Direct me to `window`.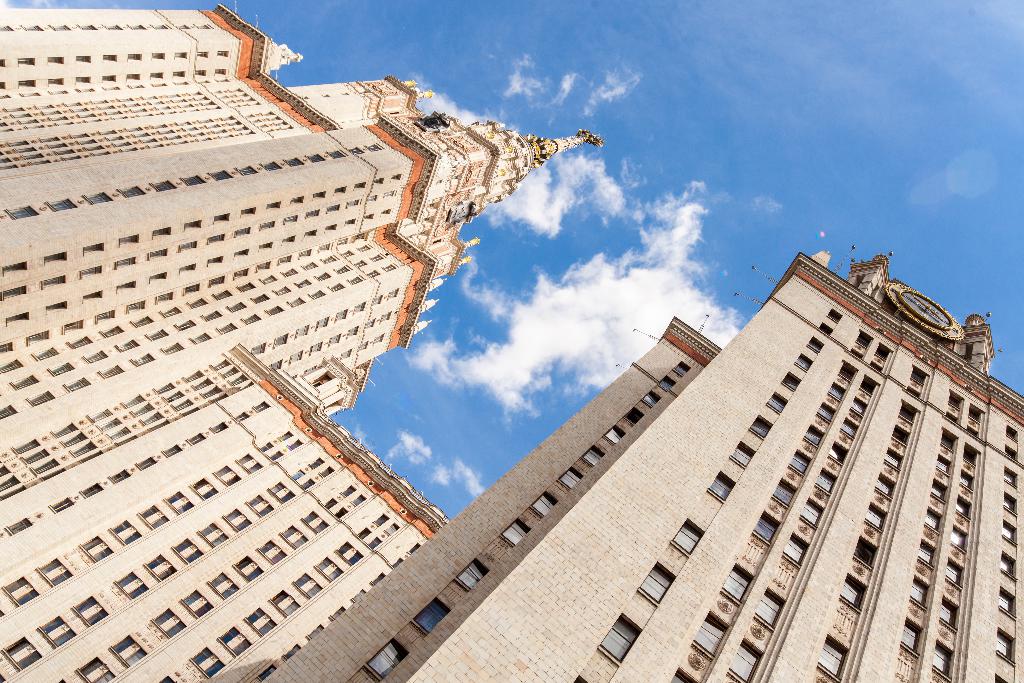
Direction: 108, 632, 147, 669.
